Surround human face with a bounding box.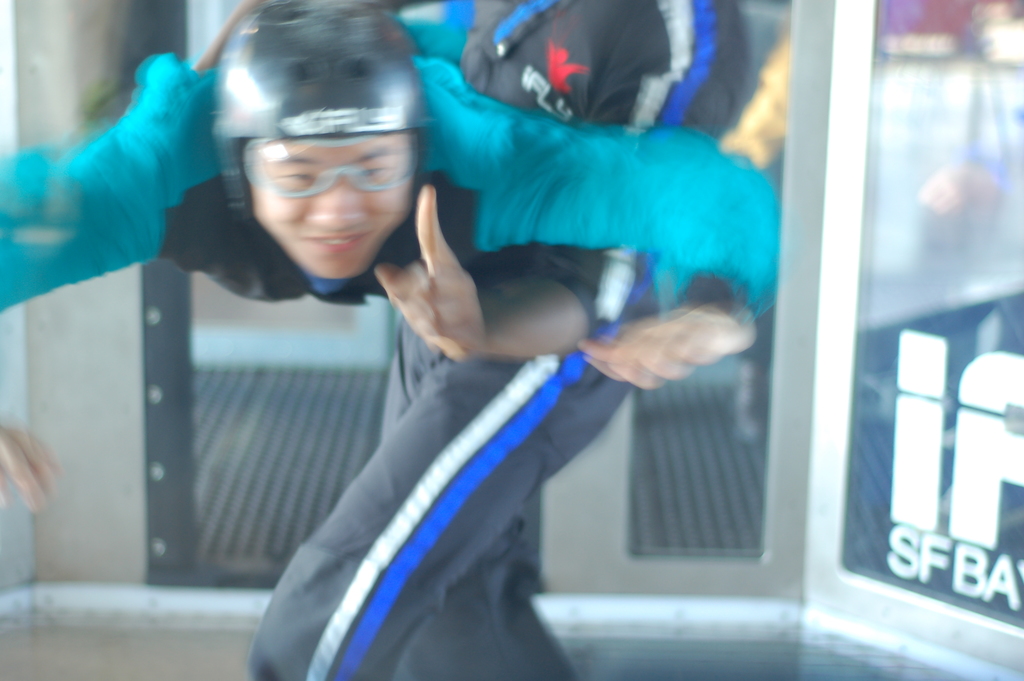
(left=234, top=135, right=415, bottom=280).
